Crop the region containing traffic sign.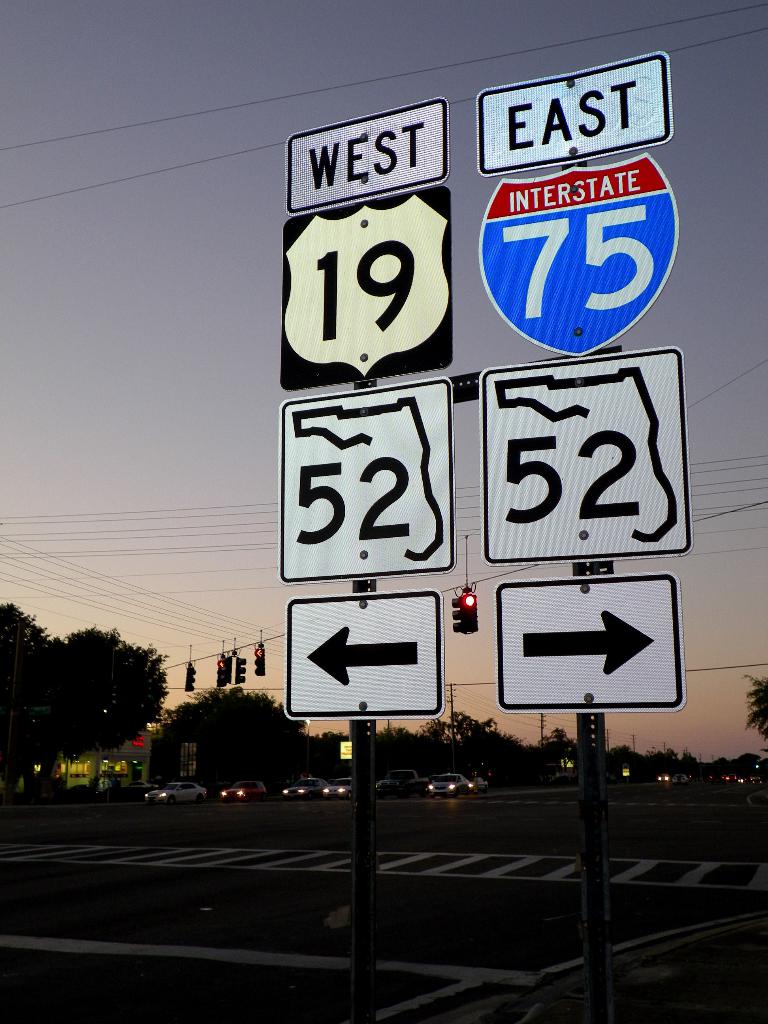
Crop region: detection(482, 346, 696, 557).
